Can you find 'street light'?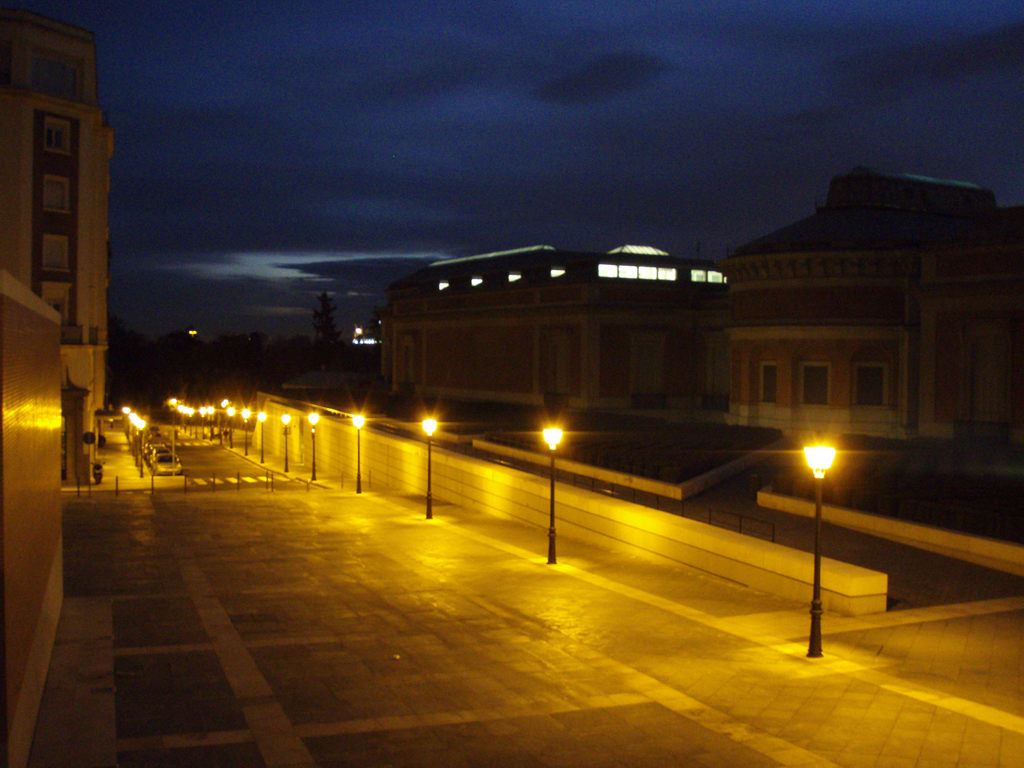
Yes, bounding box: 345/415/367/493.
